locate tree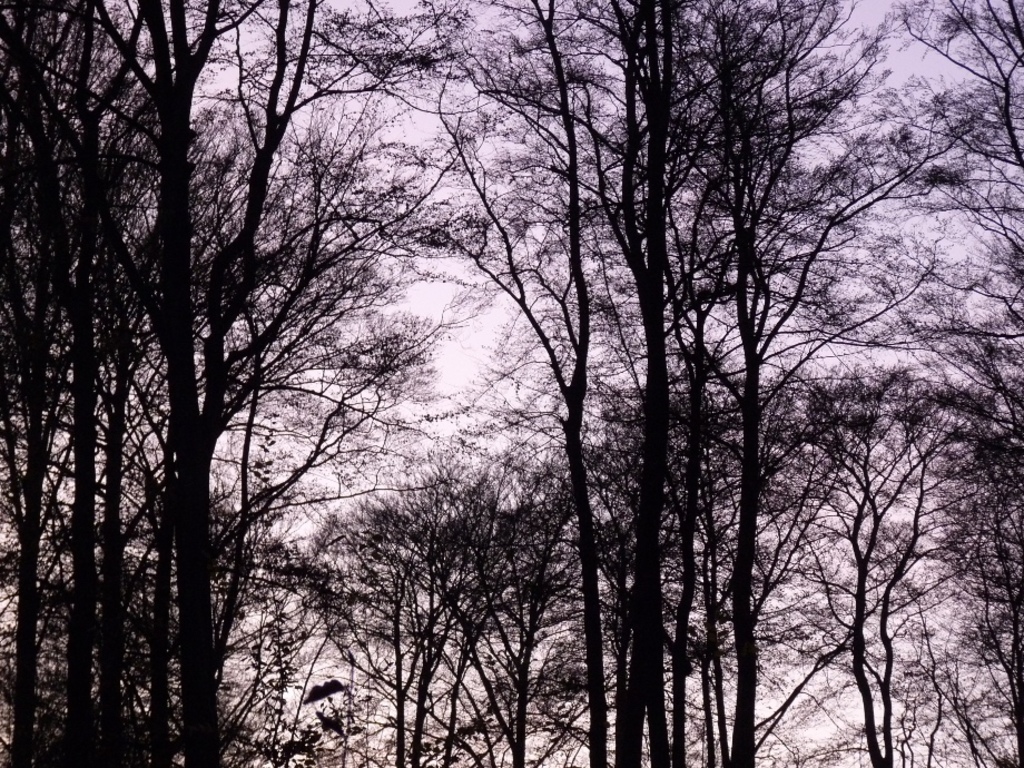
(left=284, top=460, right=490, bottom=767)
